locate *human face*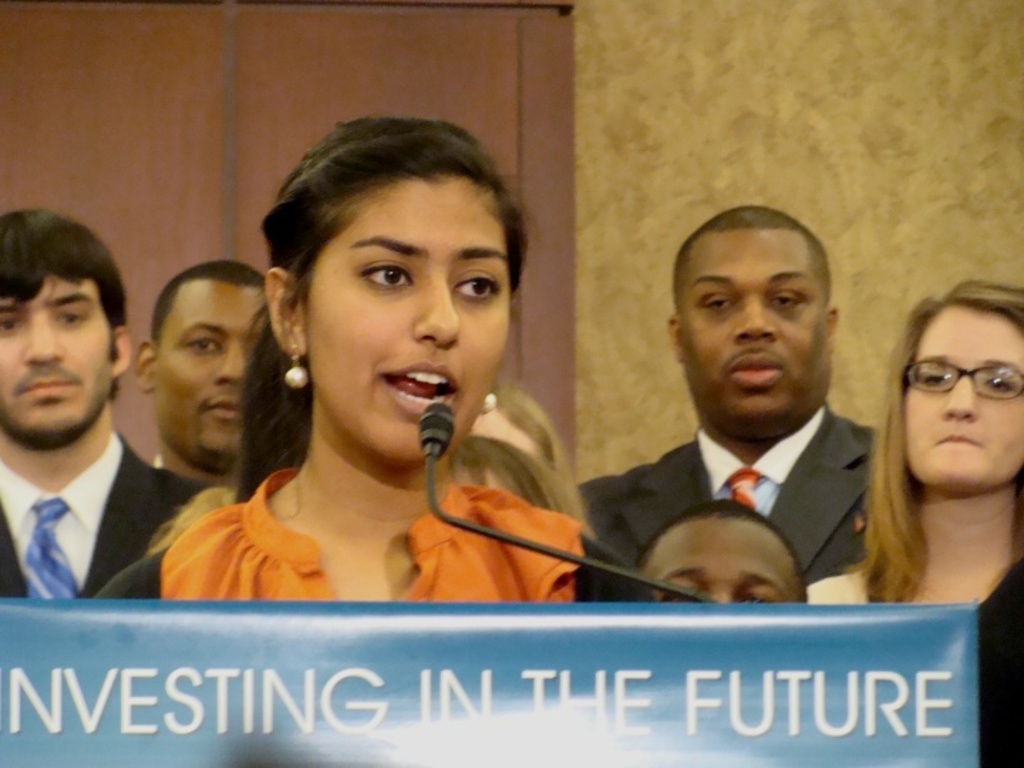
677 222 826 422
